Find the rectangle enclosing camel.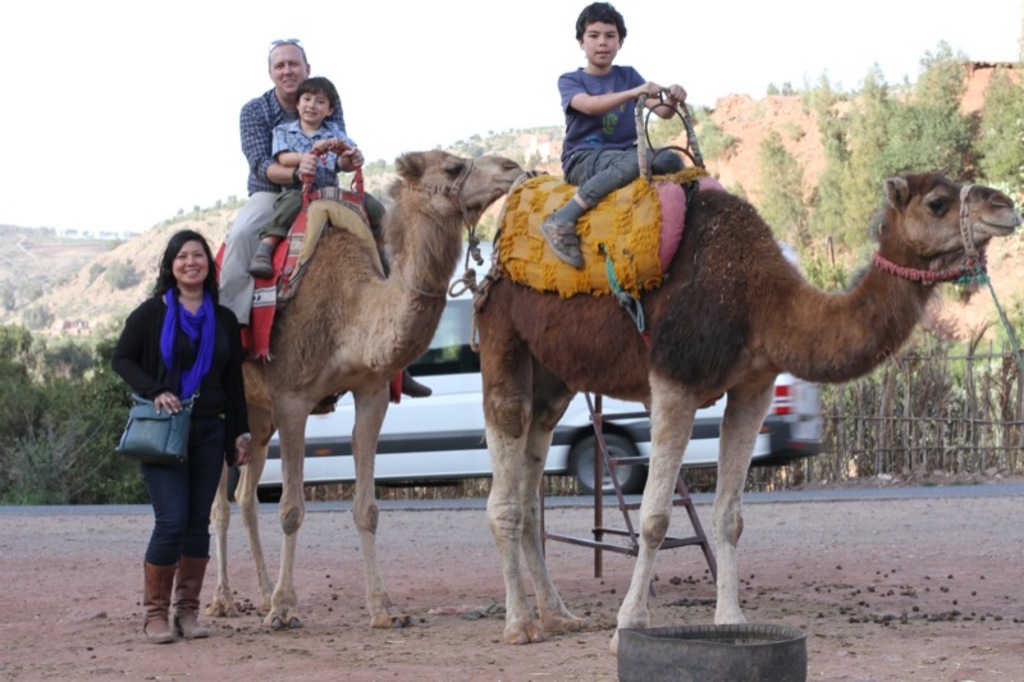
(left=209, top=147, right=526, bottom=627).
